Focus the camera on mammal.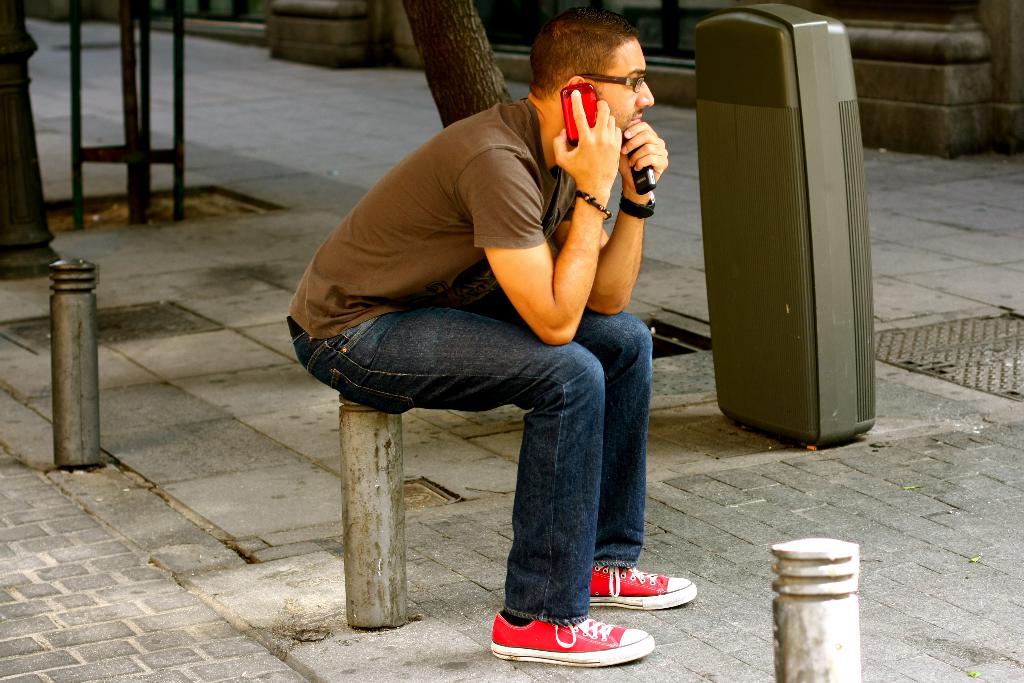
Focus region: {"x1": 285, "y1": 0, "x2": 700, "y2": 663}.
